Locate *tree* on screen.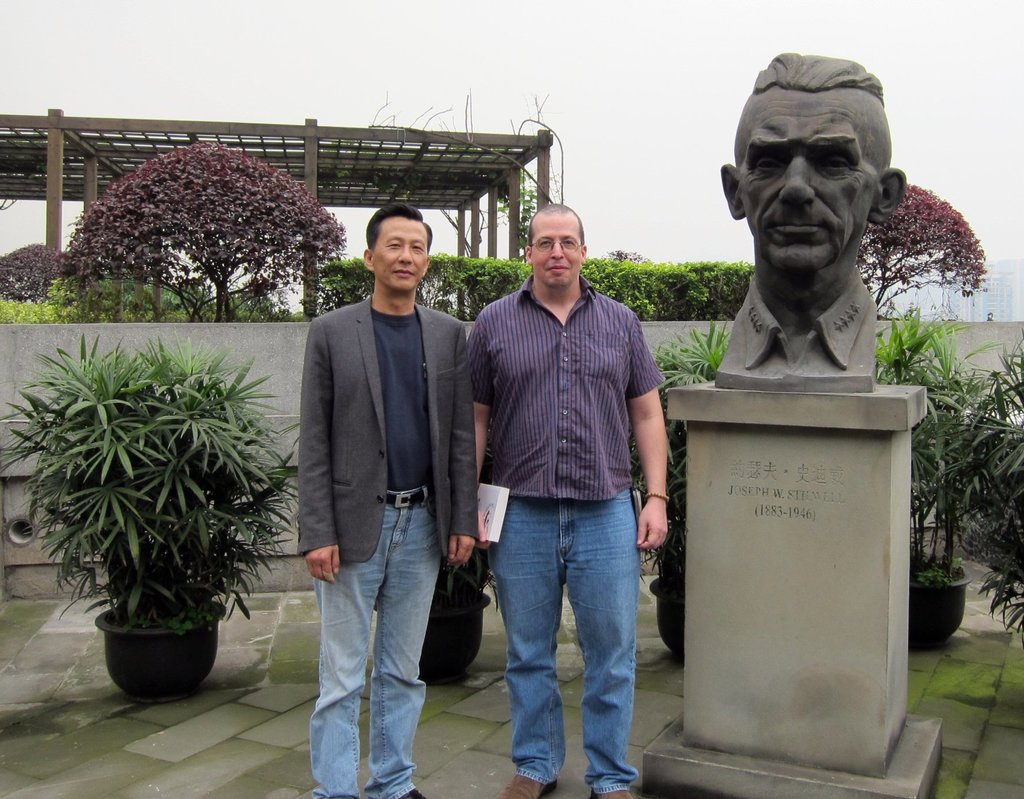
On screen at box(0, 242, 80, 306).
